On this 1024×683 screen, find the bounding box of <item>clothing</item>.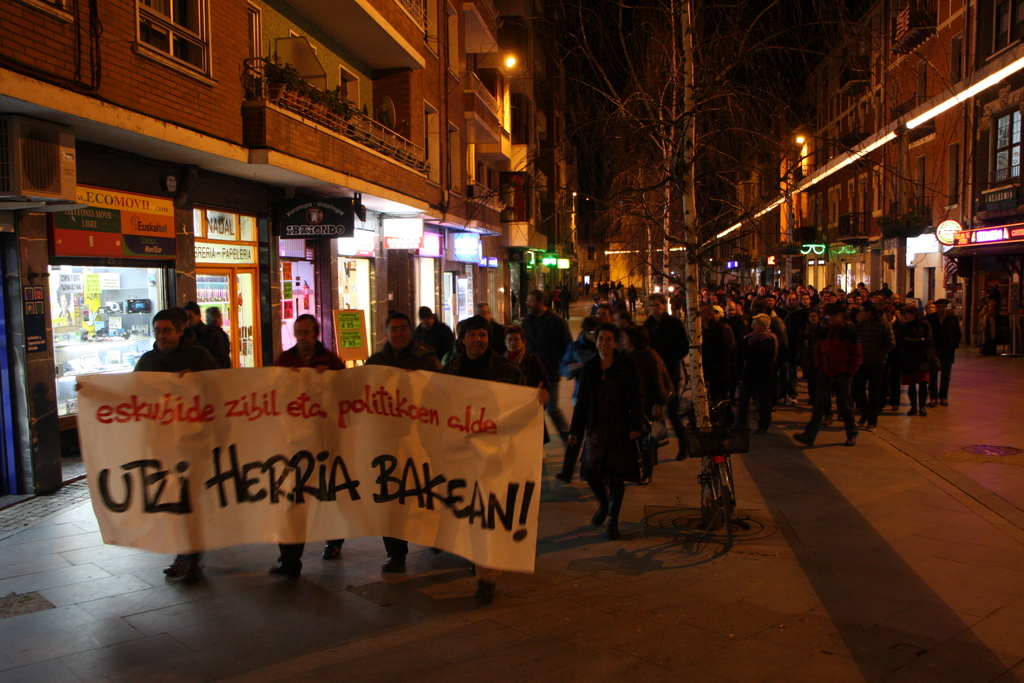
Bounding box: x1=264 y1=341 x2=337 y2=556.
